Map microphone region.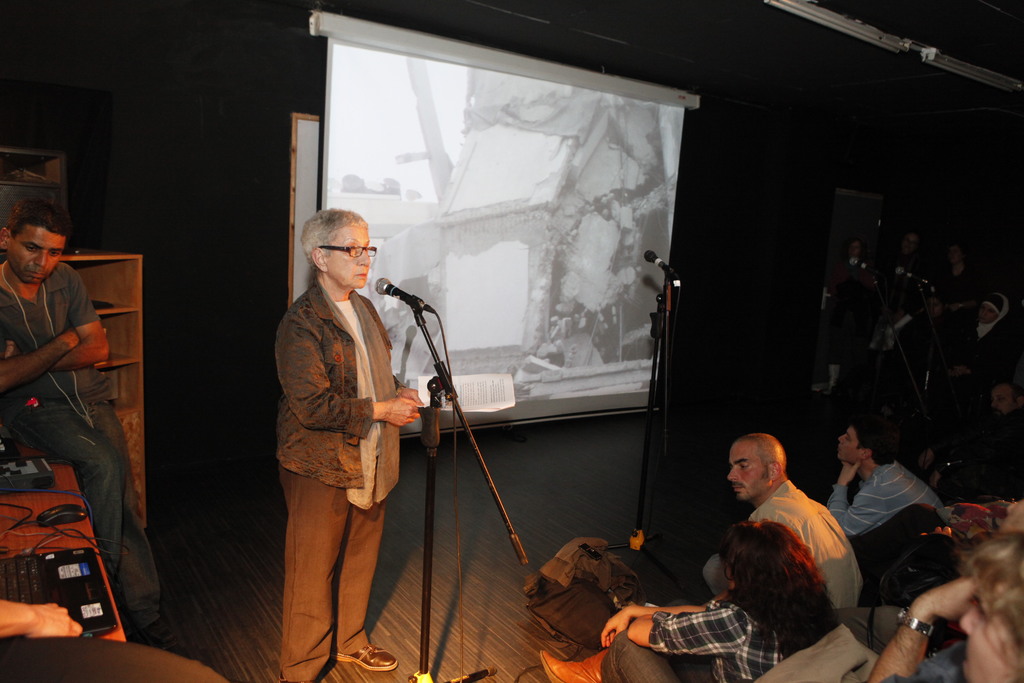
Mapped to (x1=374, y1=279, x2=434, y2=312).
